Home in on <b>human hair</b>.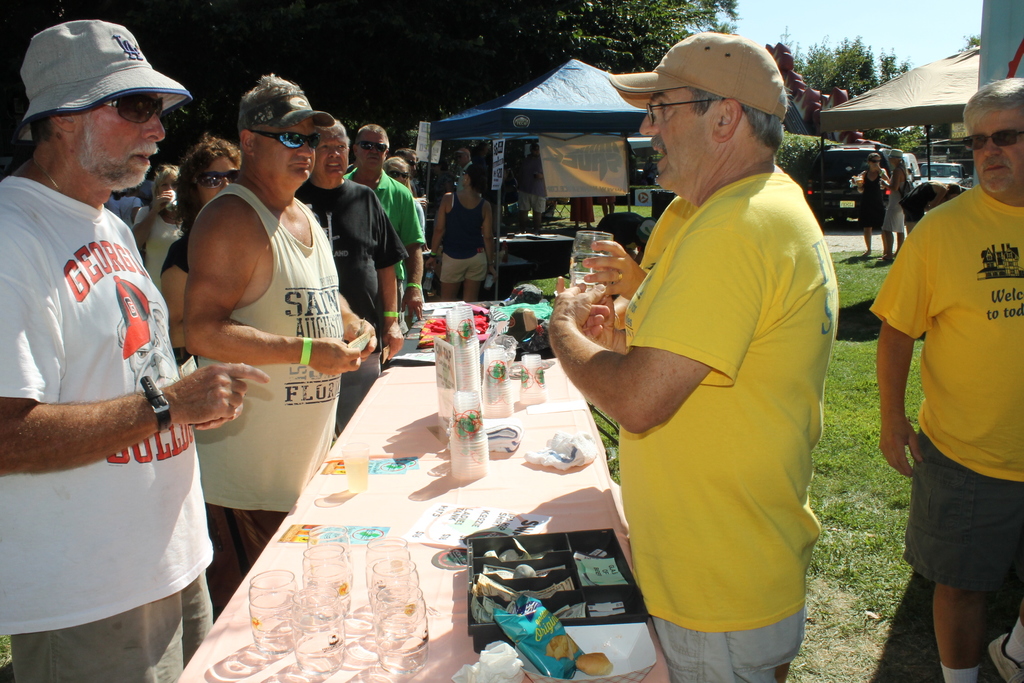
Homed in at <bbox>239, 72, 305, 123</bbox>.
